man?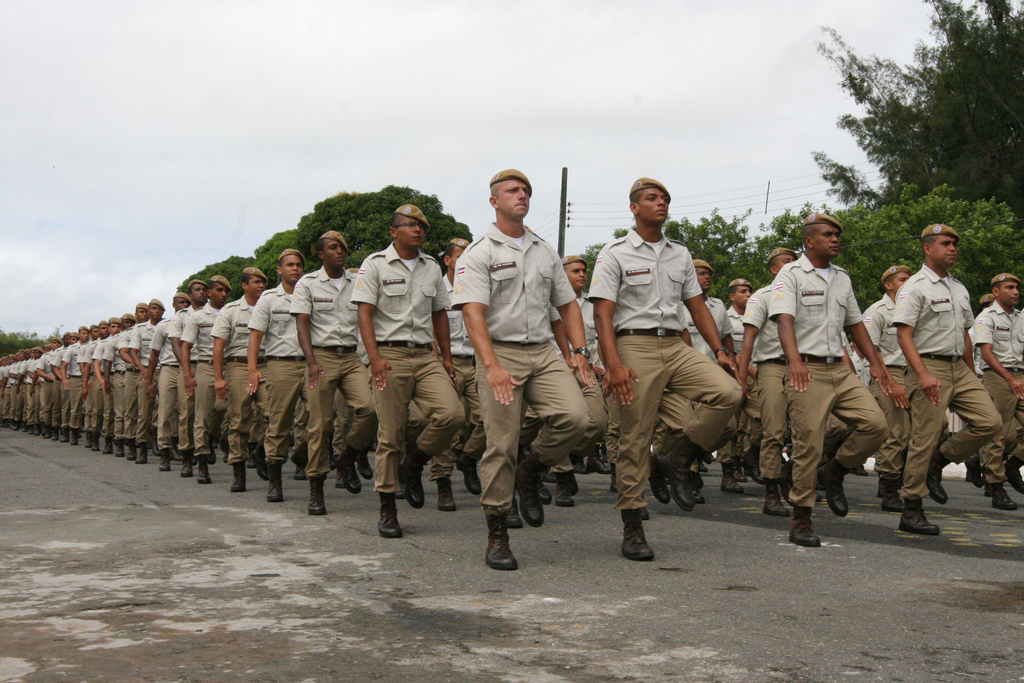
(left=146, top=294, right=190, bottom=466)
